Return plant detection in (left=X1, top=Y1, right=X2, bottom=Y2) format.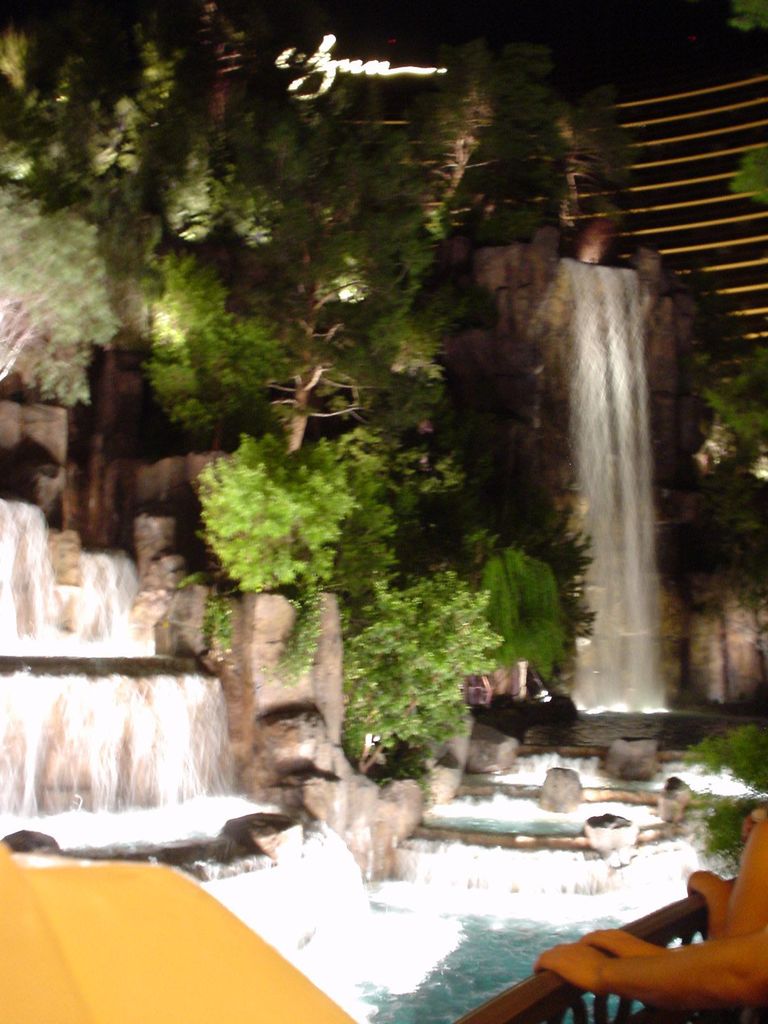
(left=671, top=710, right=767, bottom=788).
